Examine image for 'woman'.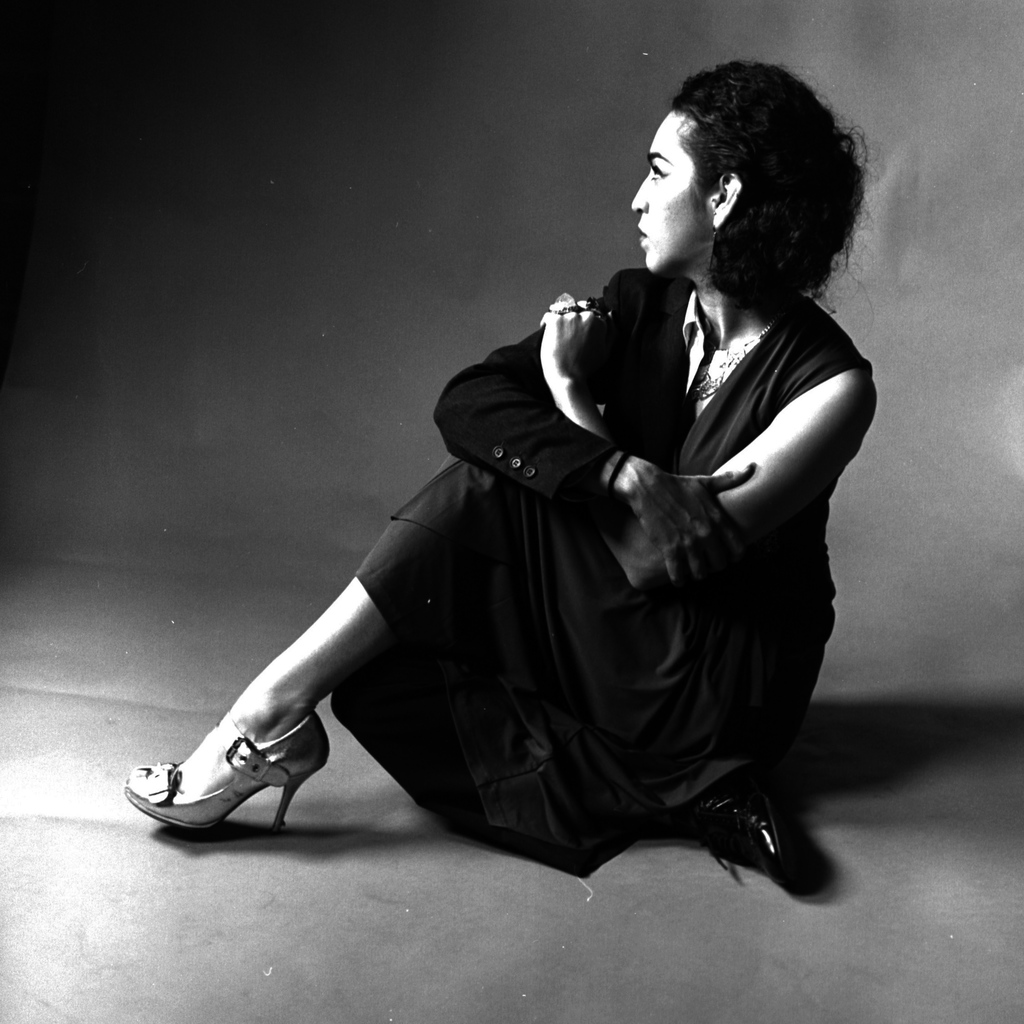
Examination result: x1=245, y1=138, x2=862, y2=895.
